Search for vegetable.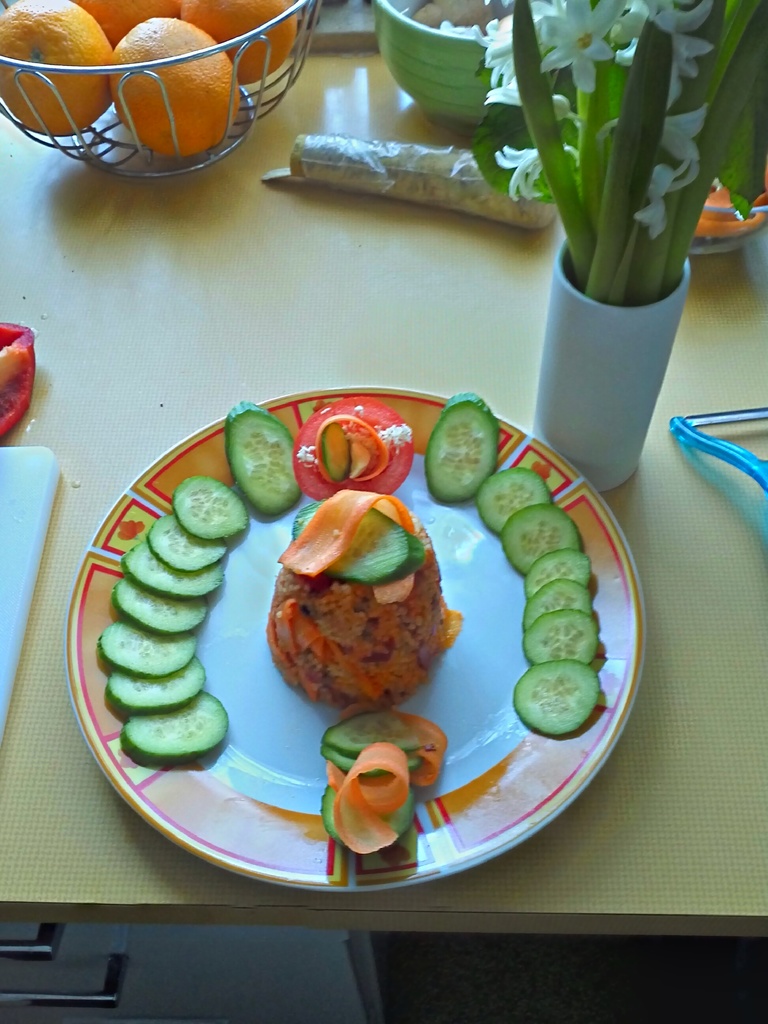
Found at x1=127, y1=684, x2=225, y2=771.
